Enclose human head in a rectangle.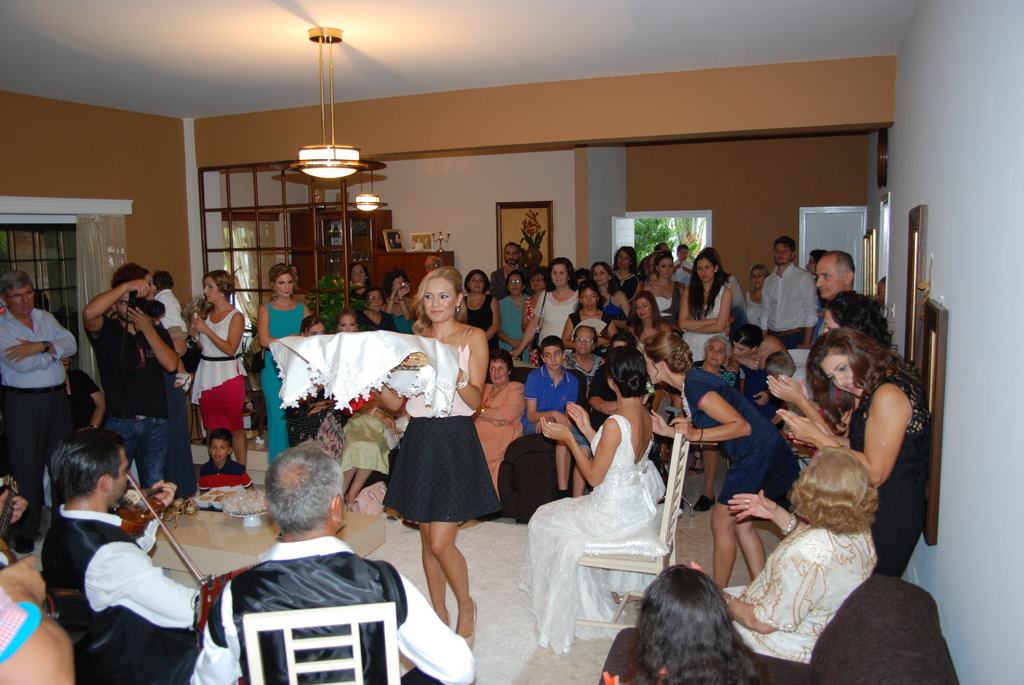
212,427,232,462.
